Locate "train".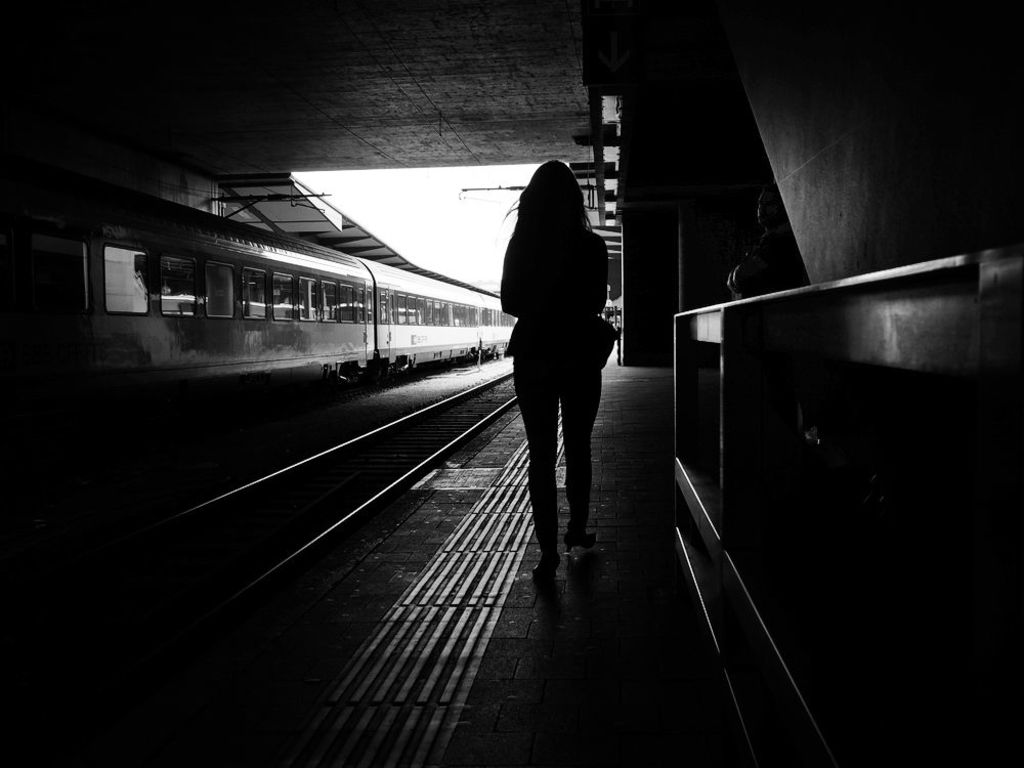
Bounding box: detection(0, 174, 519, 411).
